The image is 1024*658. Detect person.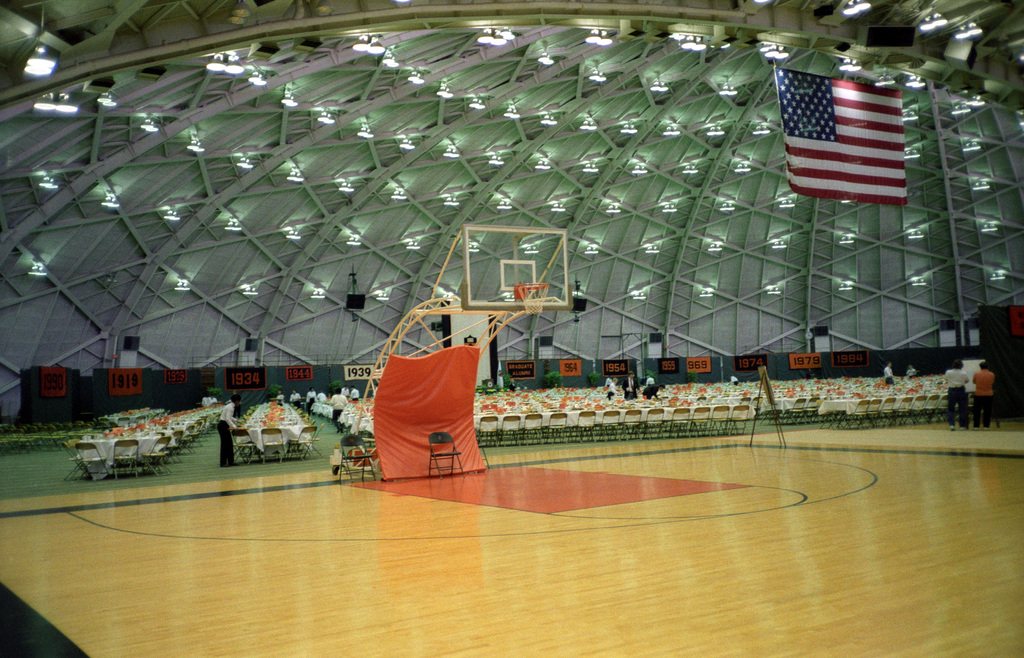
Detection: box=[328, 390, 350, 433].
